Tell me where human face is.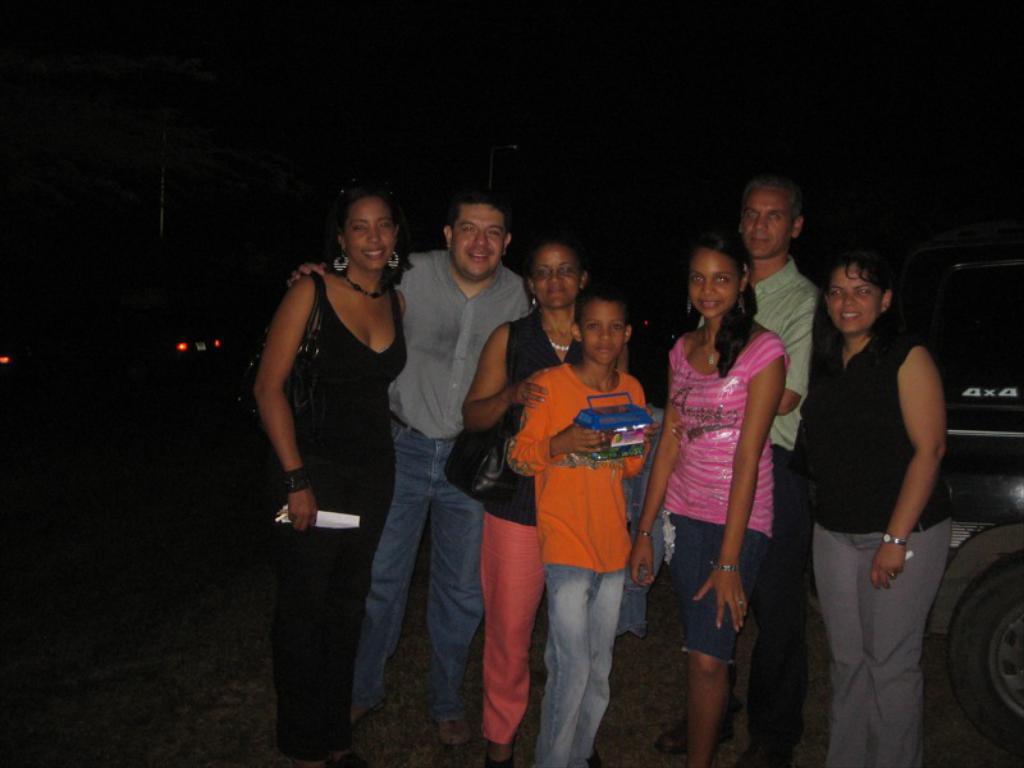
human face is at left=739, top=179, right=795, bottom=253.
